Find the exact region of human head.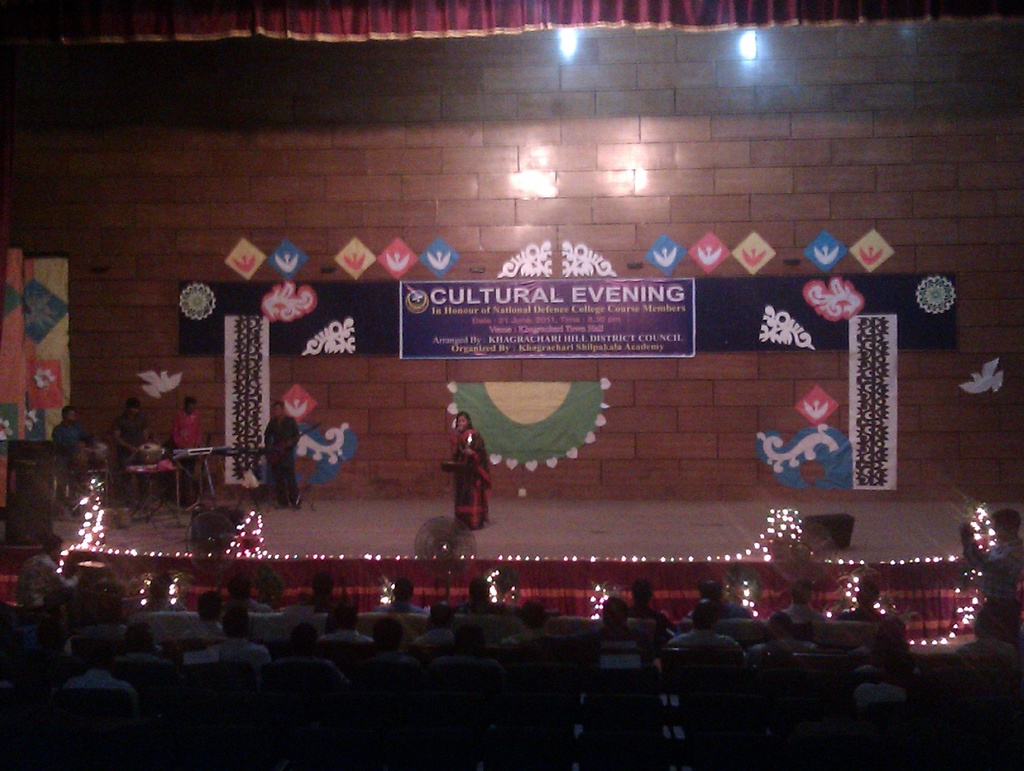
Exact region: bbox=[123, 396, 140, 422].
